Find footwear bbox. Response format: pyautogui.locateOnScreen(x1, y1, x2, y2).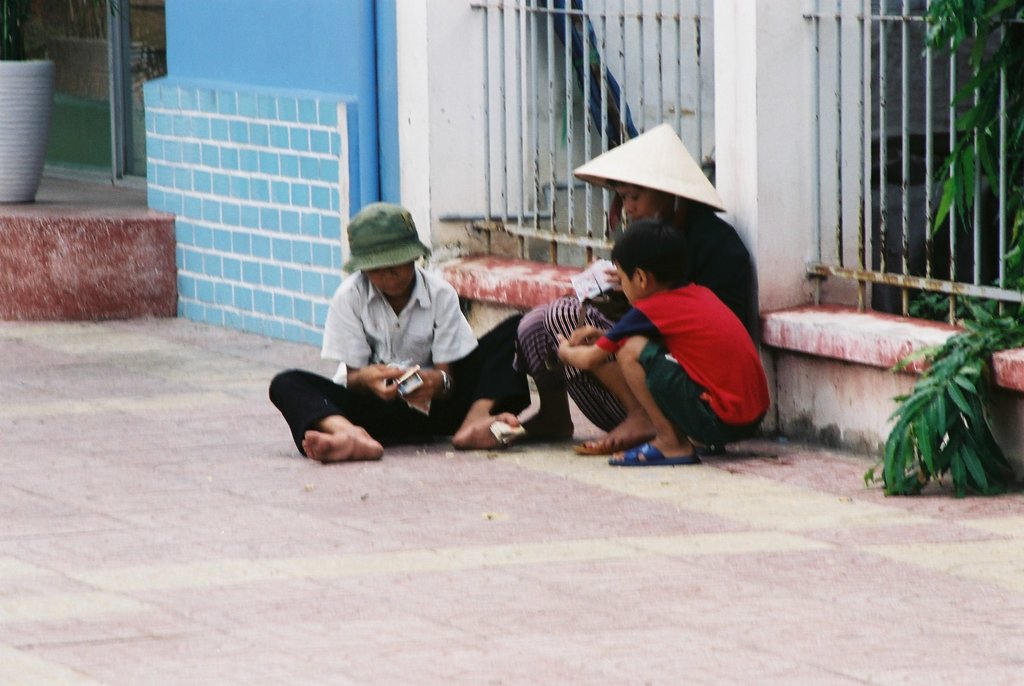
pyautogui.locateOnScreen(499, 398, 580, 441).
